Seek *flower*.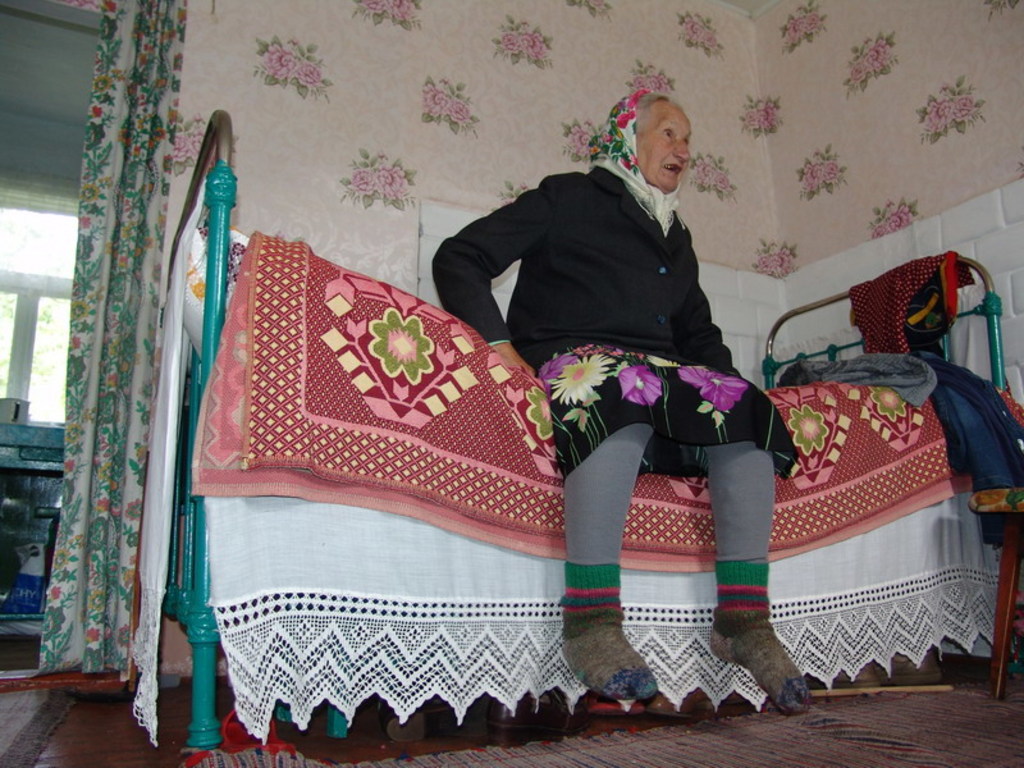
box=[695, 154, 730, 191].
